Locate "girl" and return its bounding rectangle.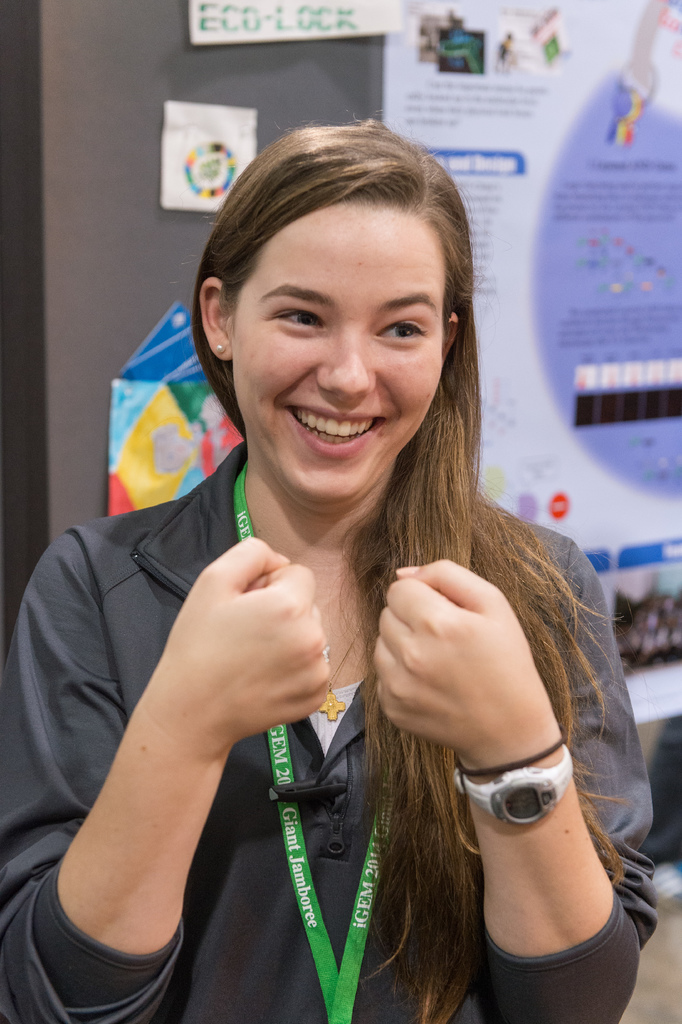
BBox(0, 118, 661, 1023).
